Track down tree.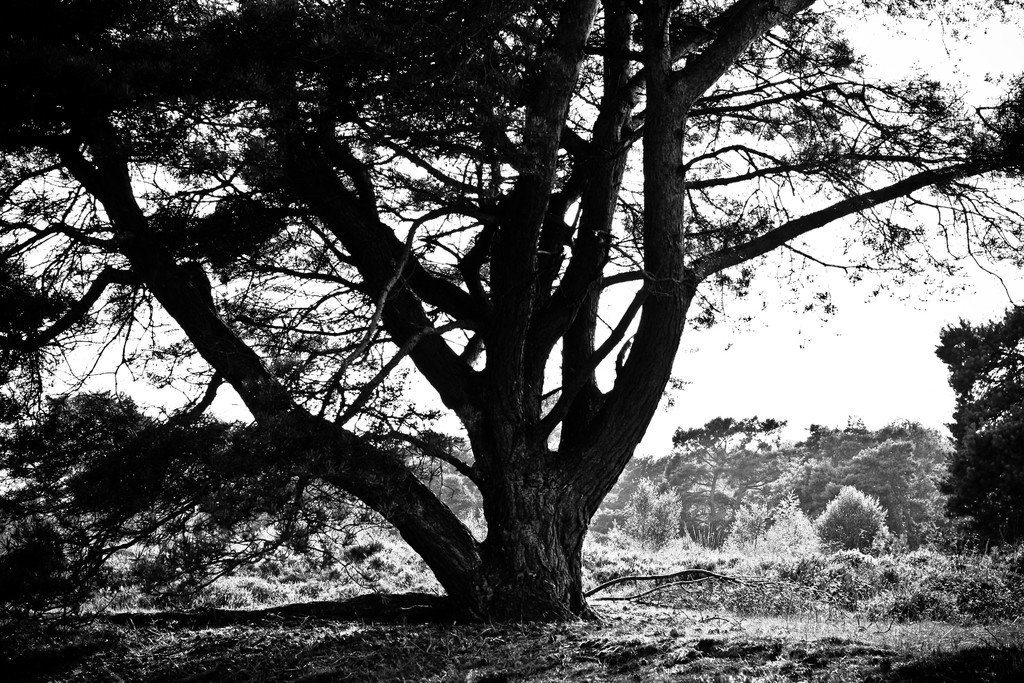
Tracked to <bbox>927, 303, 1023, 552</bbox>.
